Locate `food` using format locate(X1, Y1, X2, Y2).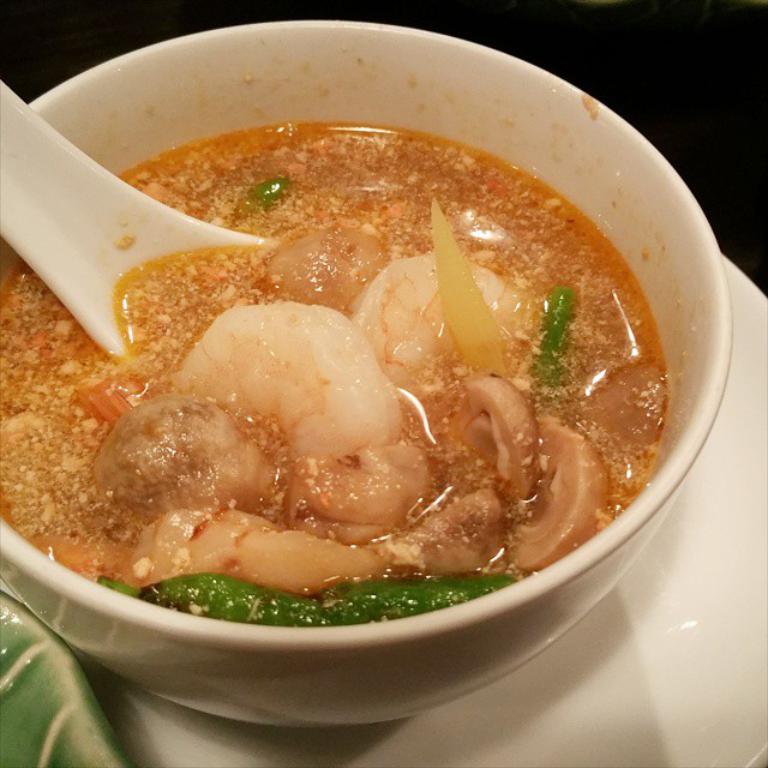
locate(18, 76, 696, 648).
